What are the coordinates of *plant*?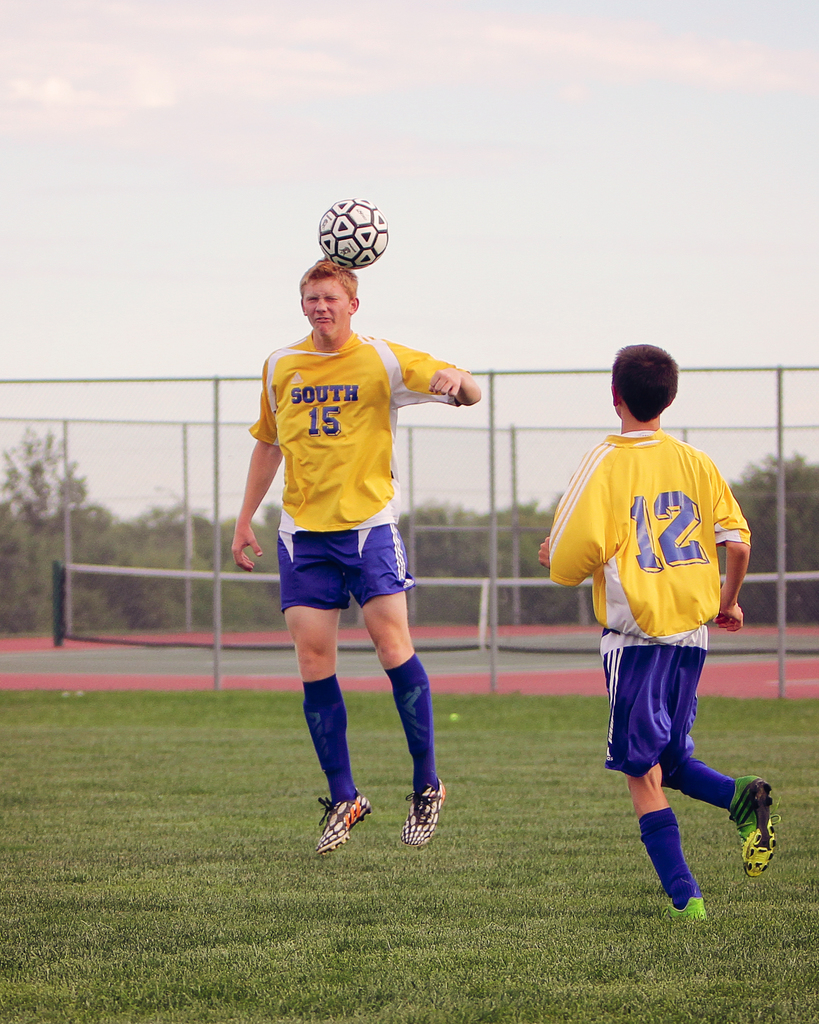
bbox=[332, 592, 365, 625].
